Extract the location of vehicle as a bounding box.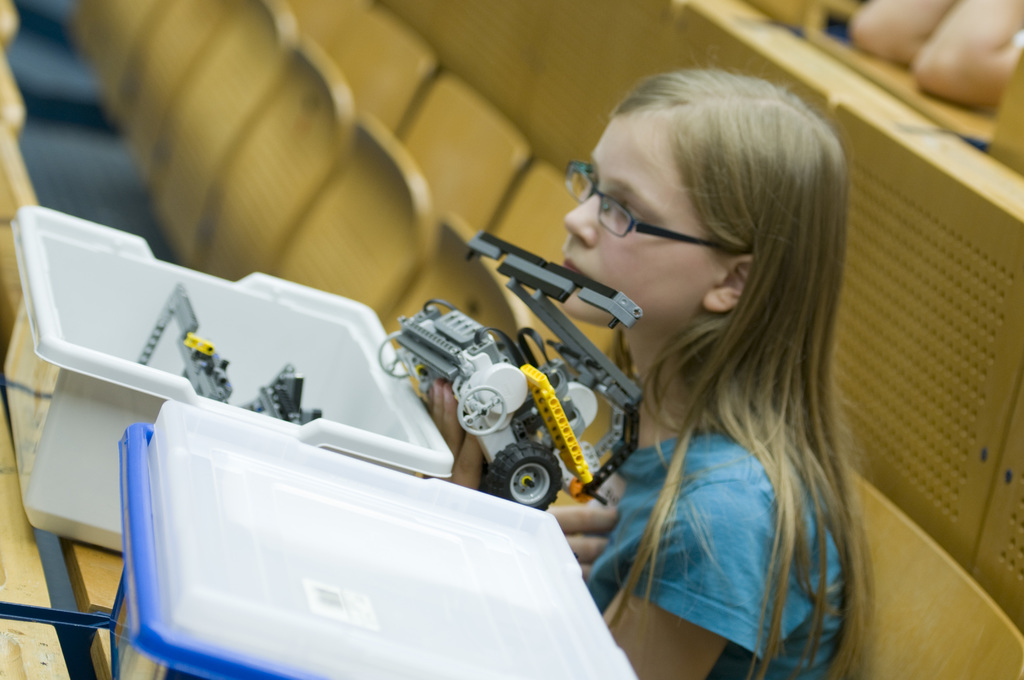
rect(372, 229, 641, 516).
